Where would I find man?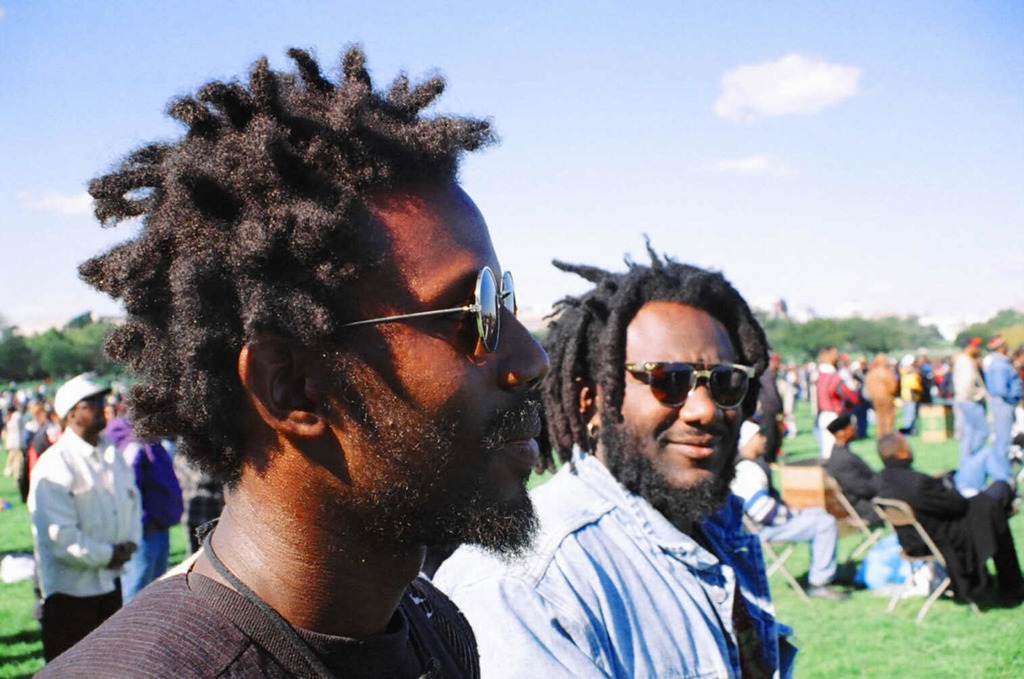
At {"left": 28, "top": 367, "right": 146, "bottom": 663}.
